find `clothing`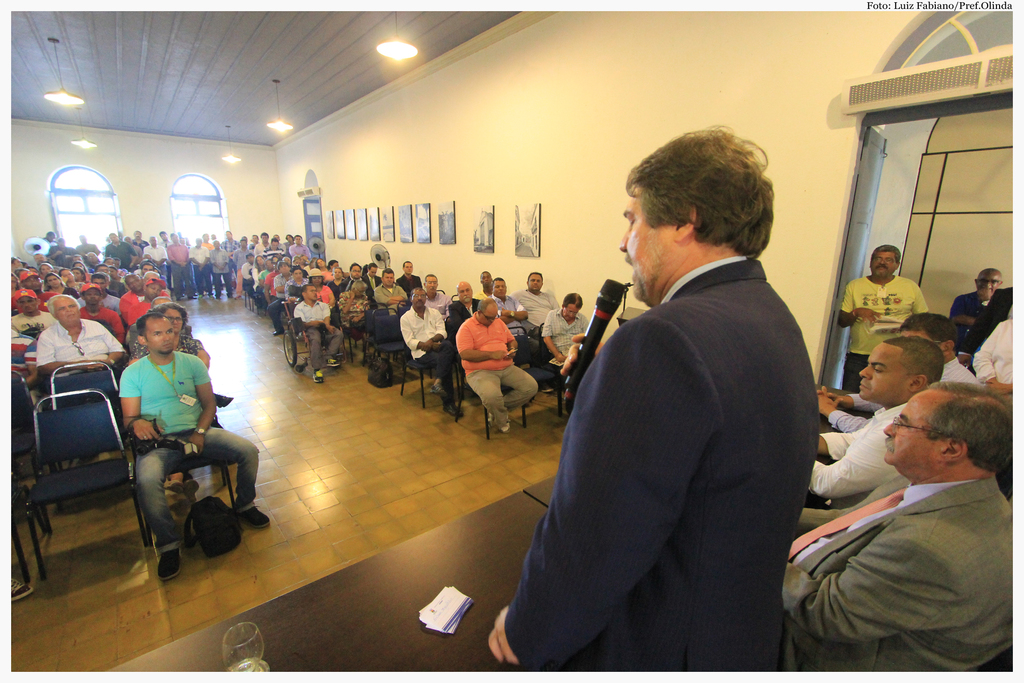
{"left": 45, "top": 287, "right": 75, "bottom": 297}
